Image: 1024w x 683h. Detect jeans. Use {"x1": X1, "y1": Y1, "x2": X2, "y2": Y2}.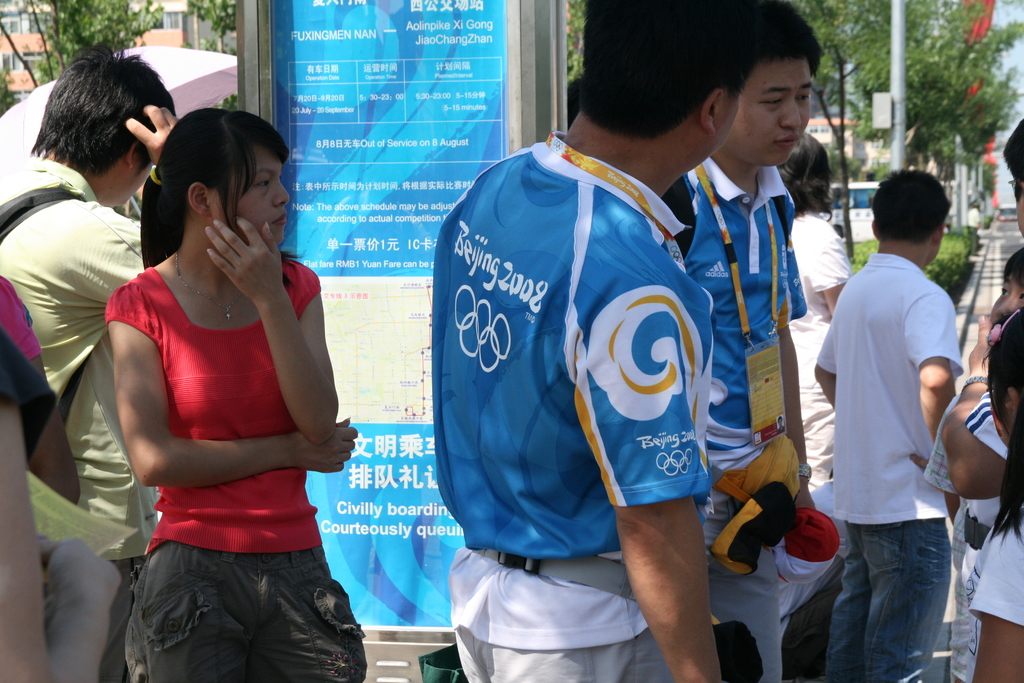
{"x1": 113, "y1": 541, "x2": 364, "y2": 672}.
